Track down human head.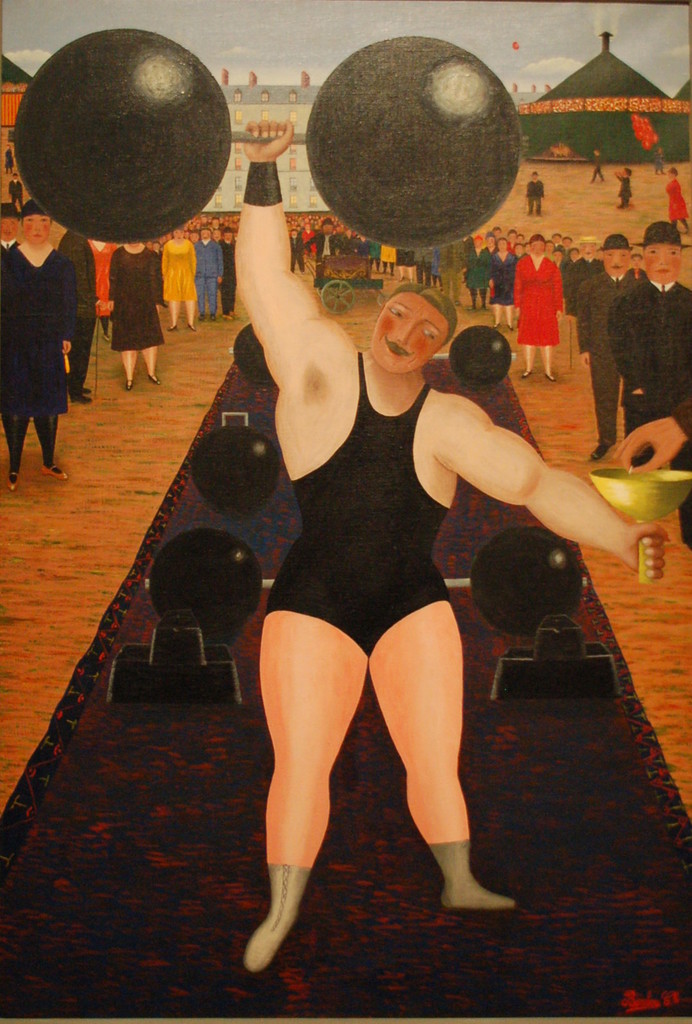
Tracked to rect(24, 196, 59, 244).
